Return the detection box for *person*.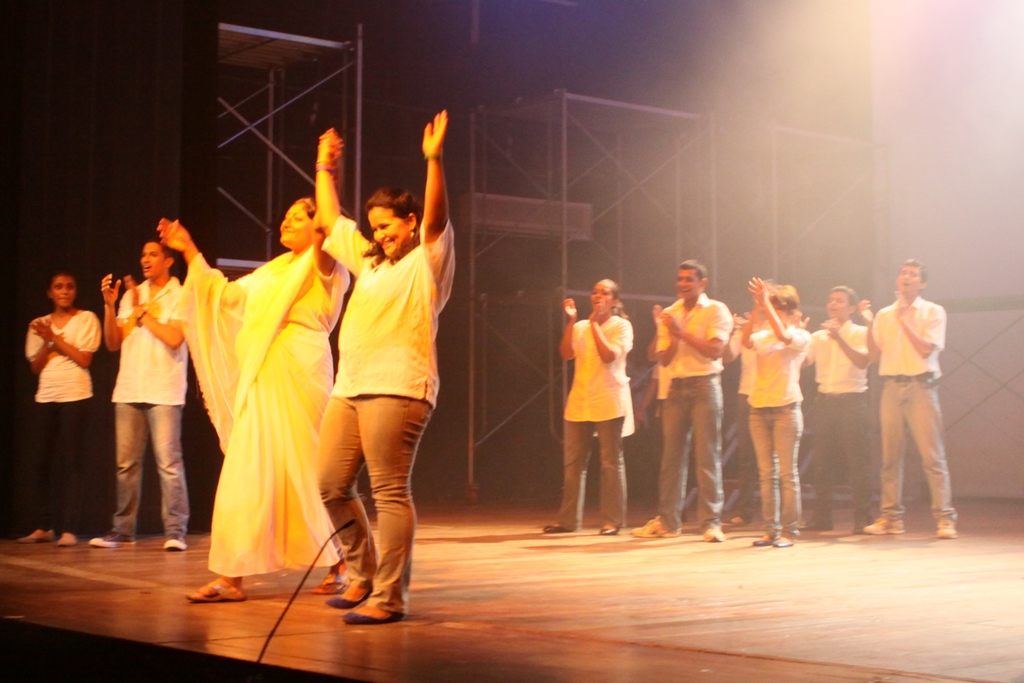
bbox(856, 261, 962, 542).
